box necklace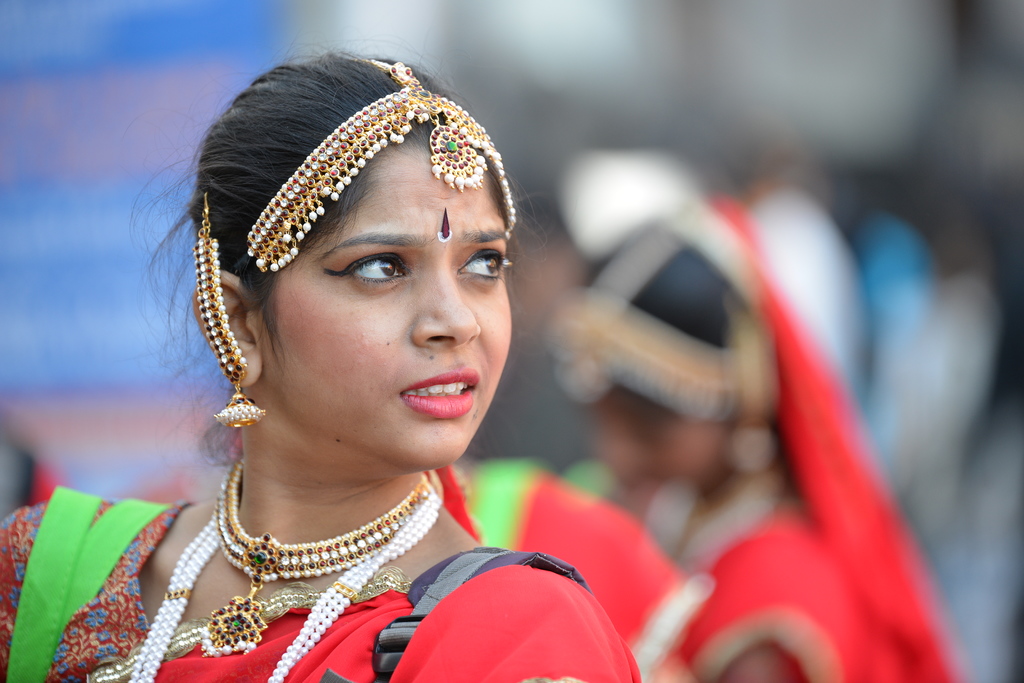
[126,479,447,682]
